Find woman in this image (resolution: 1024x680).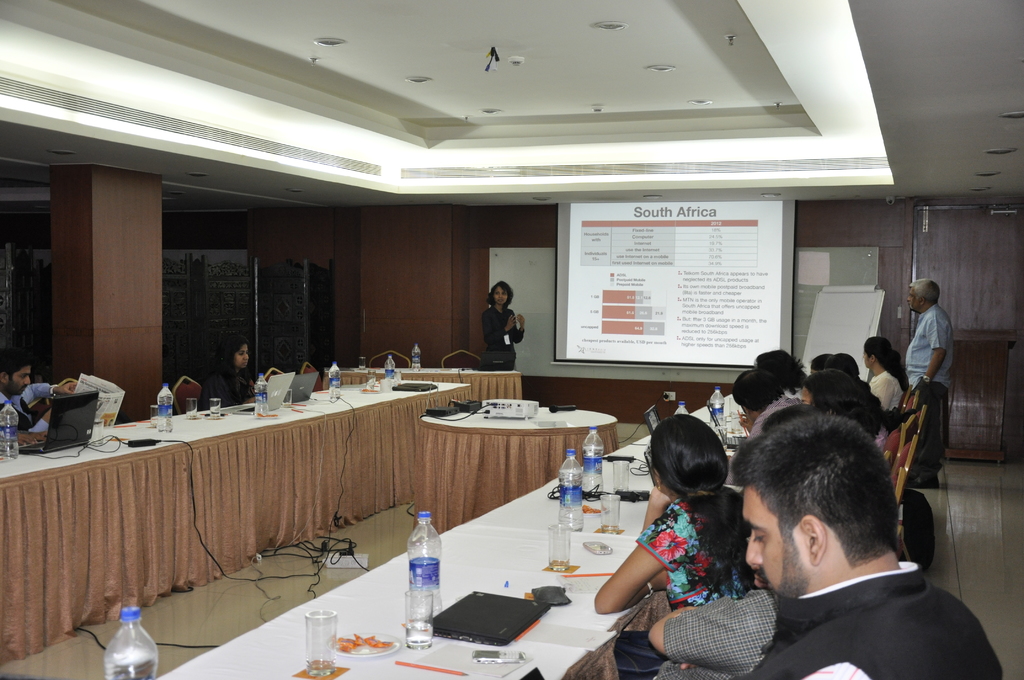
pyautogui.locateOnScreen(797, 371, 882, 442).
